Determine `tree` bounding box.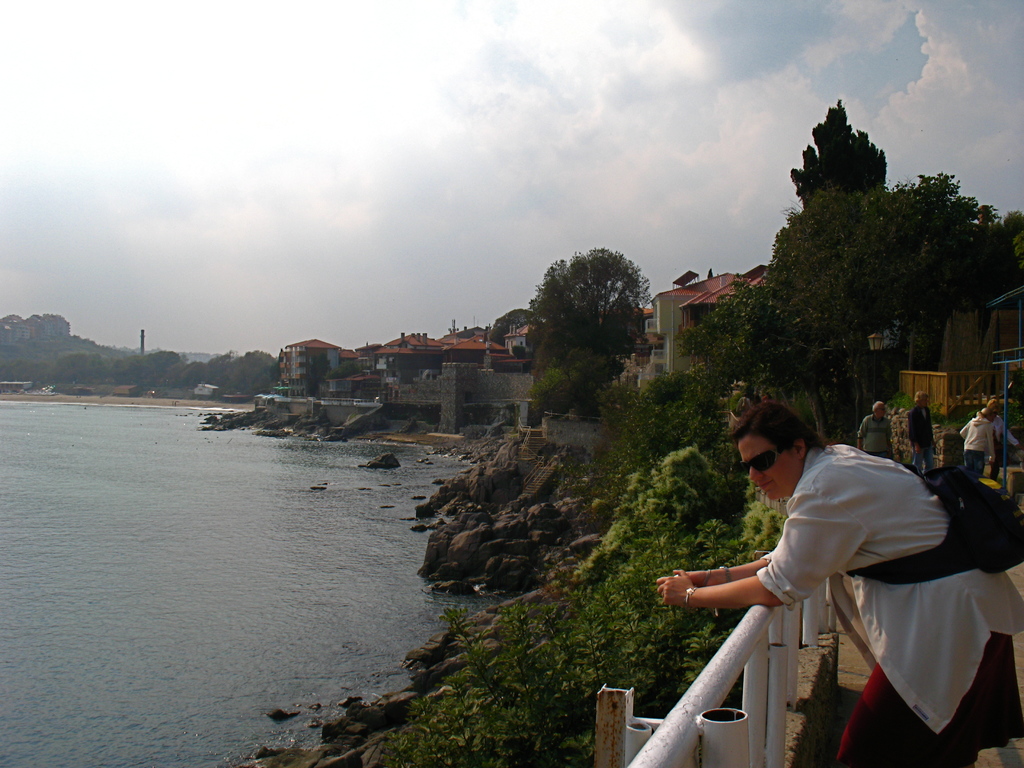
Determined: 783, 93, 887, 214.
